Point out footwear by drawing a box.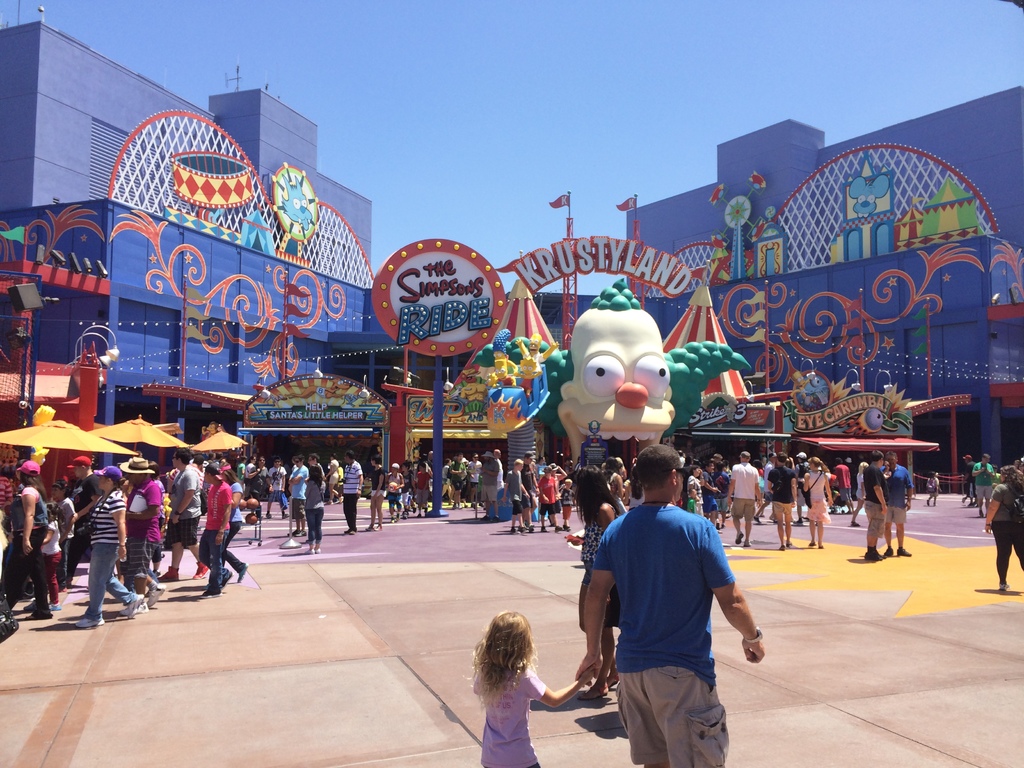
[60,586,67,591].
